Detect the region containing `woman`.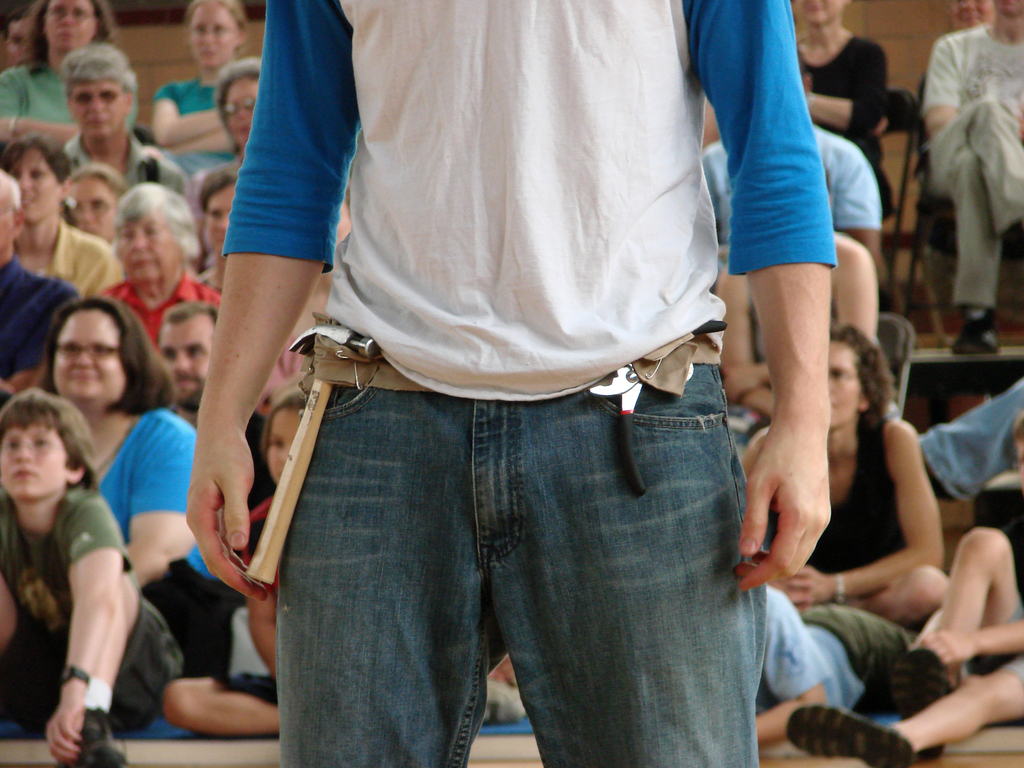
184:163:242:292.
